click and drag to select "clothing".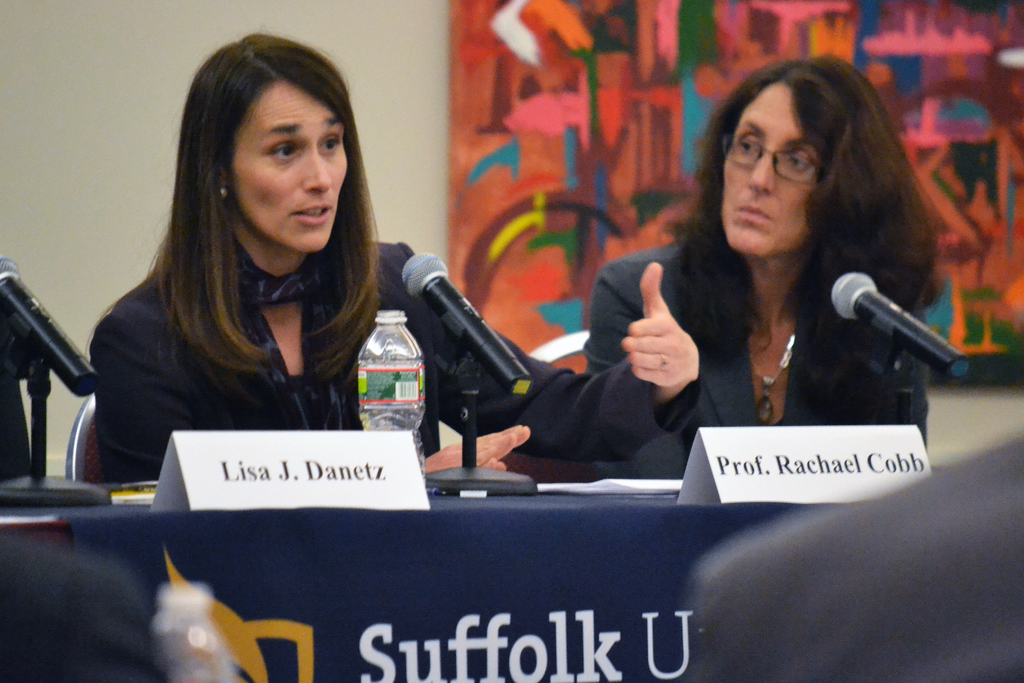
Selection: [0,524,173,682].
